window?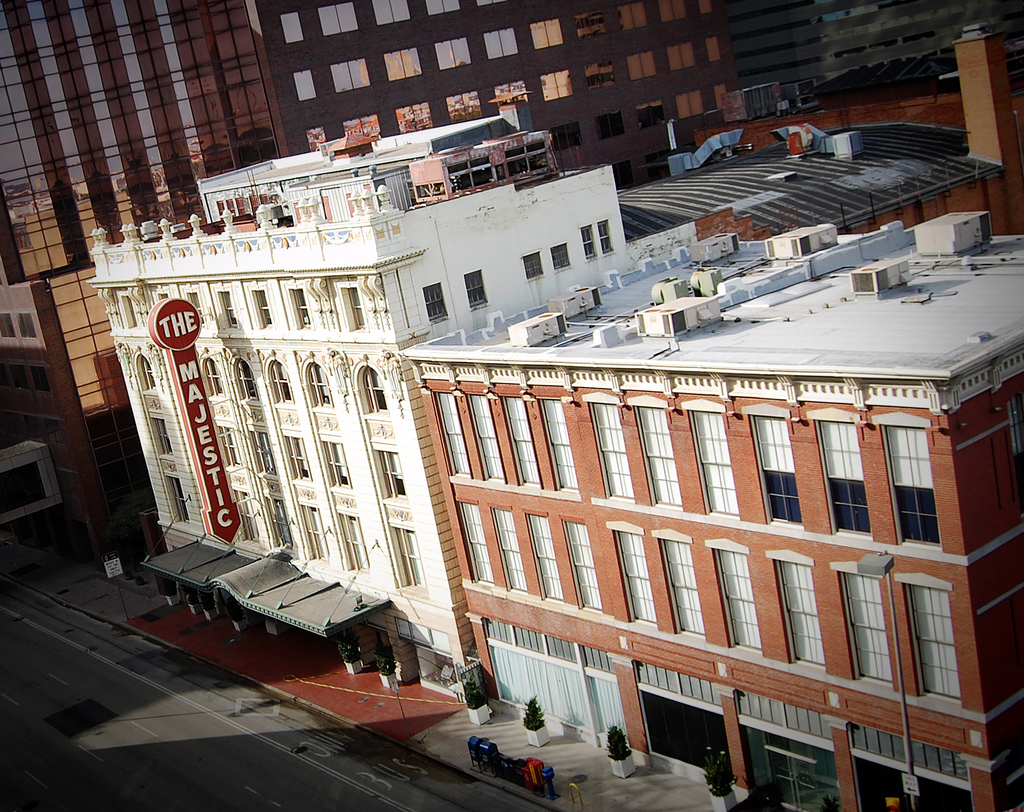
(750,417,804,528)
